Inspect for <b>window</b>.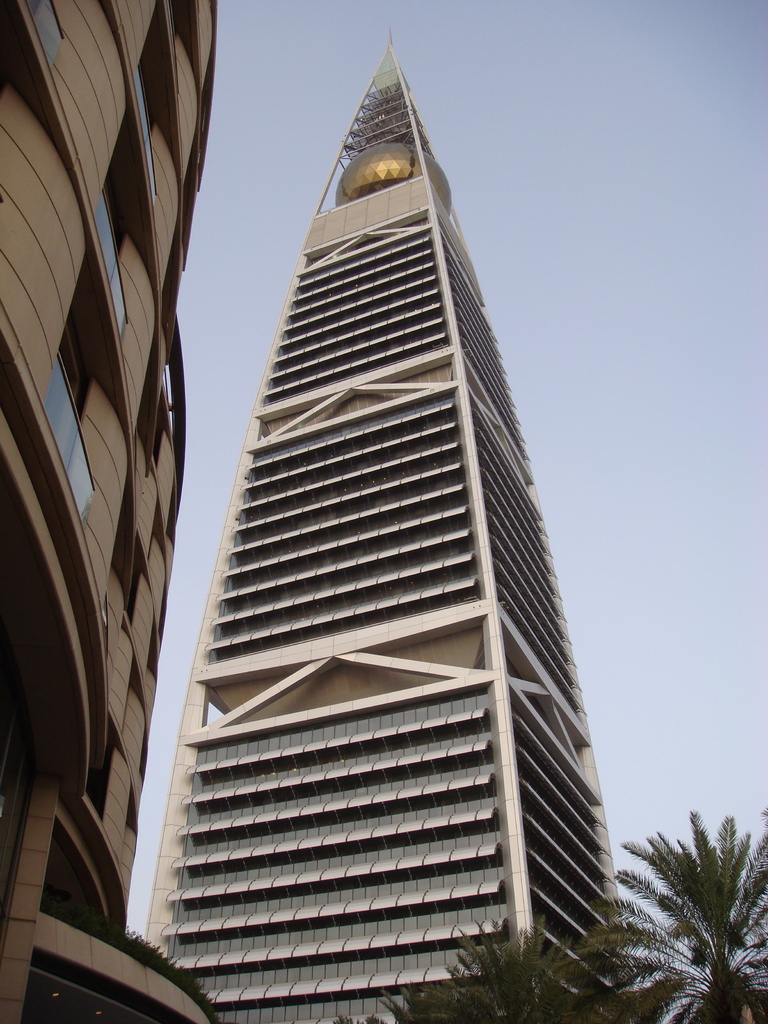
Inspection: pyautogui.locateOnScreen(97, 176, 134, 326).
